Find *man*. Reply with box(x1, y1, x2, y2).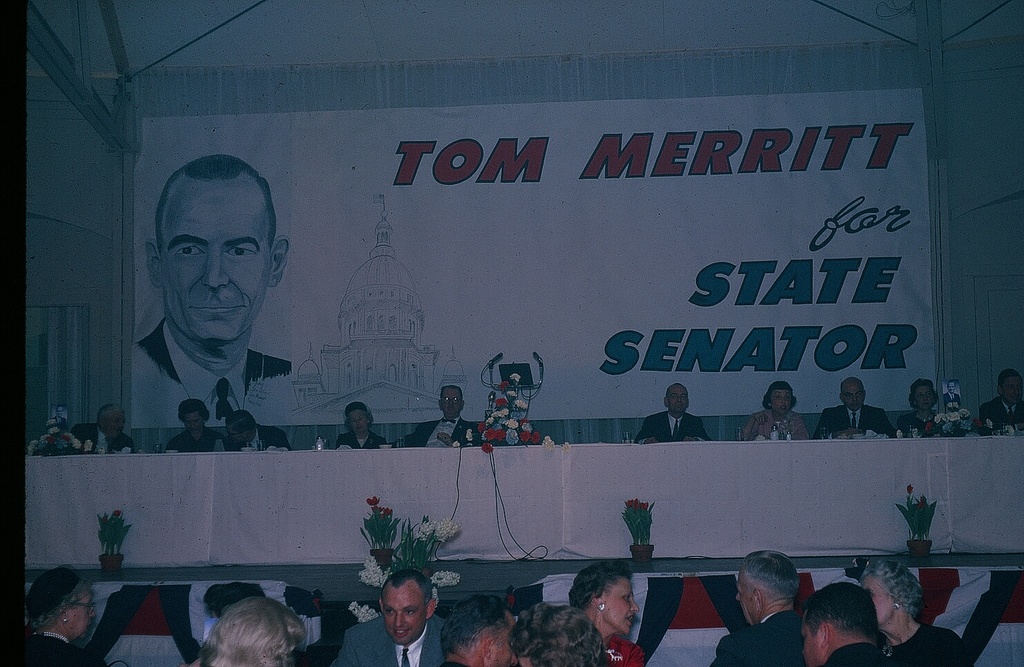
box(167, 401, 231, 454).
